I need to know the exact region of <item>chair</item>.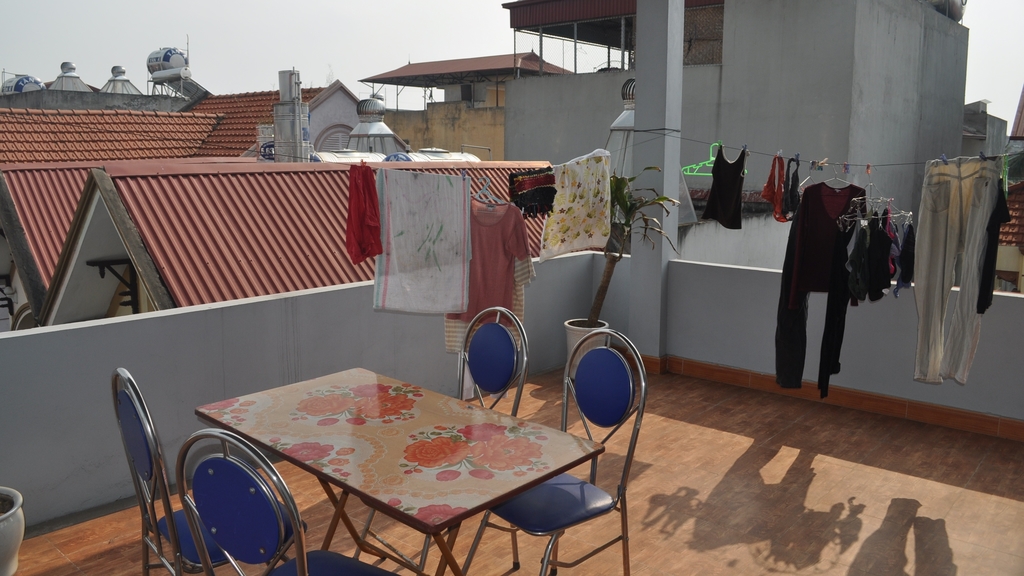
Region: 113, 367, 311, 575.
